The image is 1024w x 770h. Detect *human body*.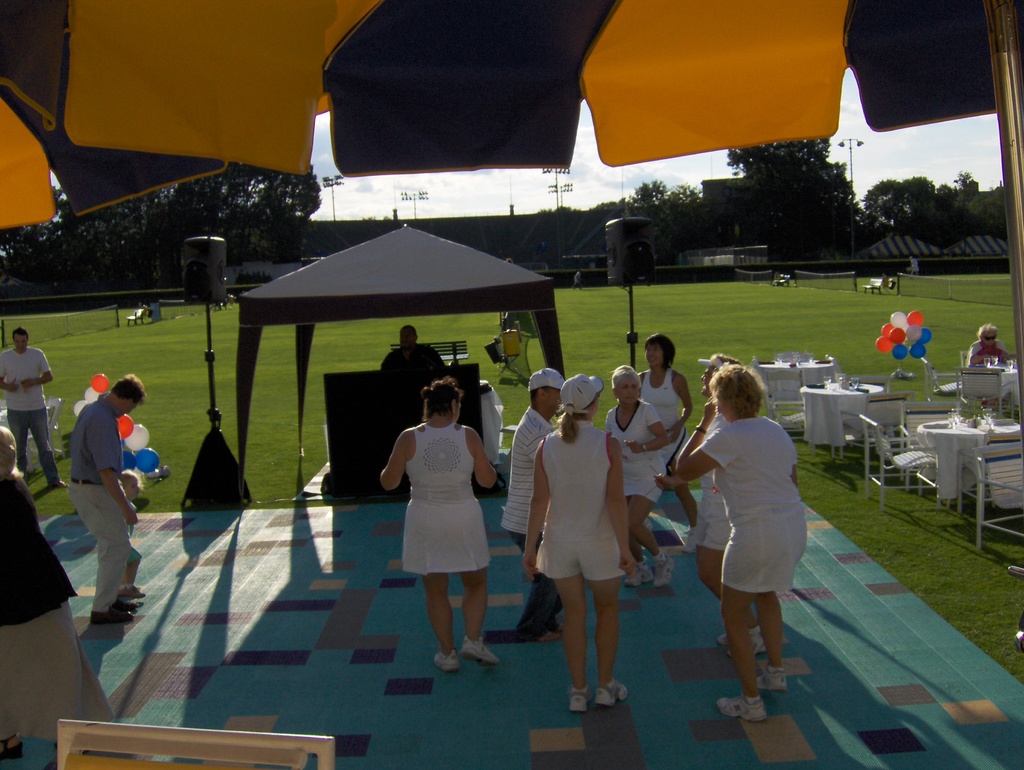
Detection: (x1=969, y1=326, x2=1014, y2=402).
